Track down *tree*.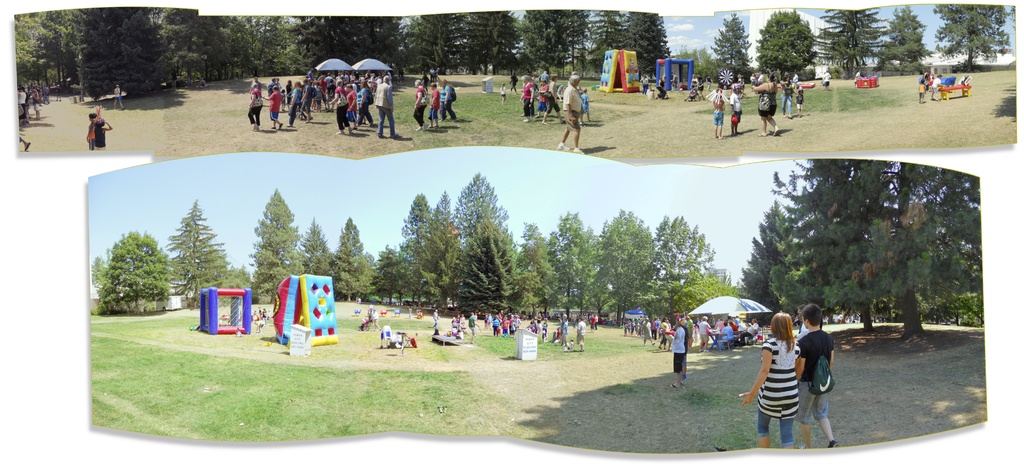
Tracked to <region>755, 10, 820, 83</region>.
